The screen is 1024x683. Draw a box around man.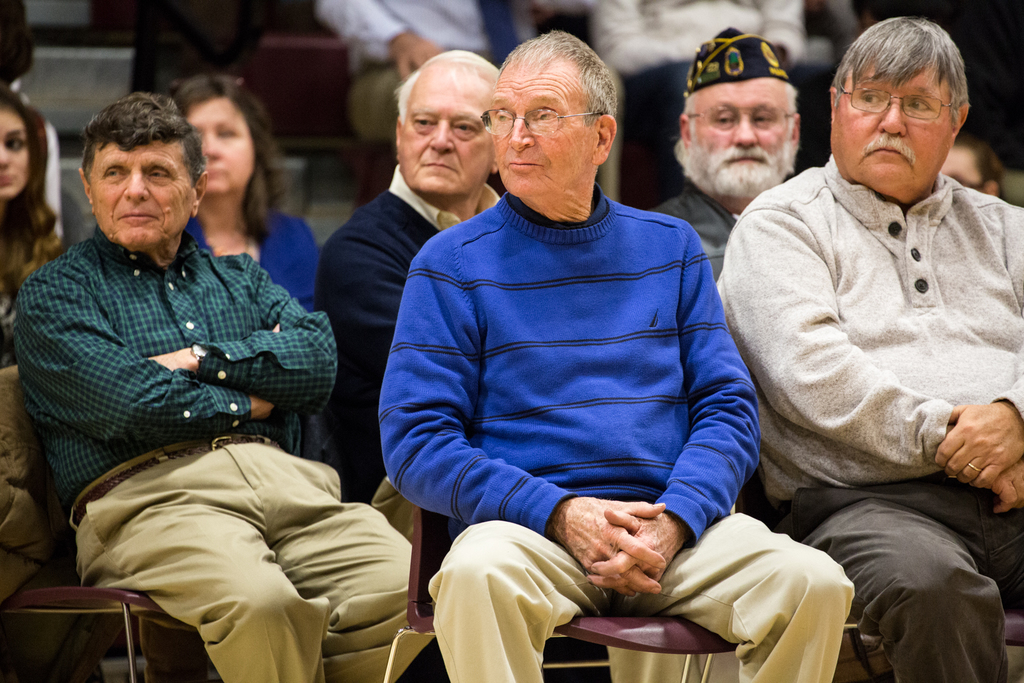
l=19, t=100, r=379, b=648.
